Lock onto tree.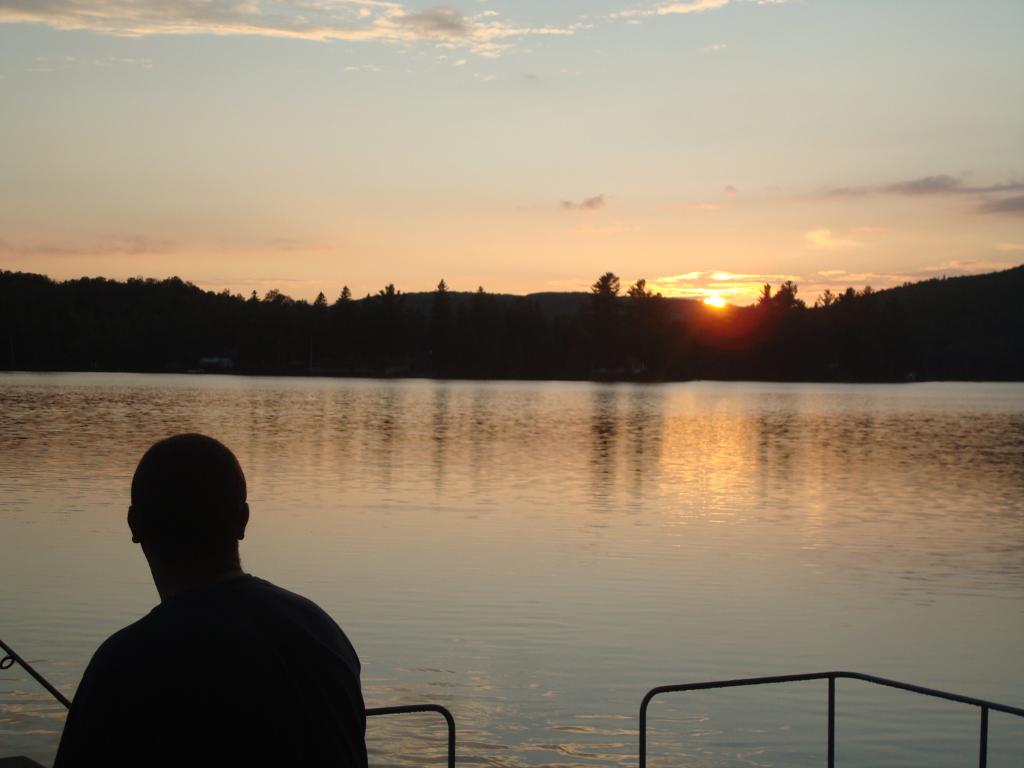
Locked: x1=334, y1=280, x2=355, y2=308.
